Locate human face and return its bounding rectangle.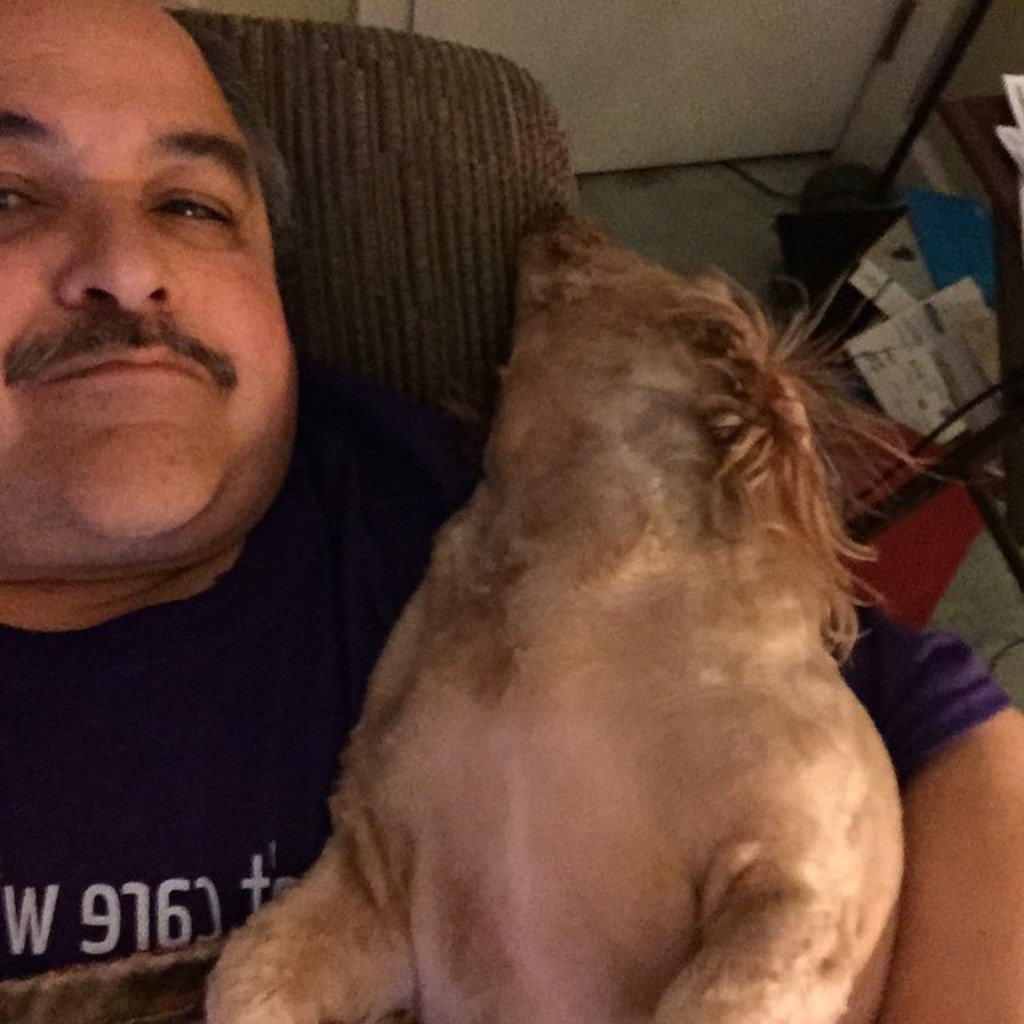
bbox=[0, 2, 293, 578].
